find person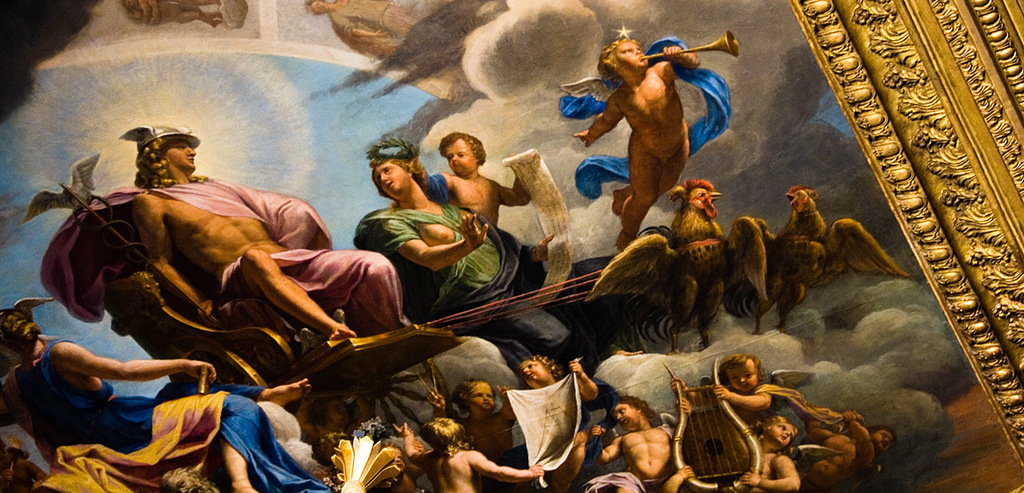
pyautogui.locateOnScreen(655, 407, 794, 492)
